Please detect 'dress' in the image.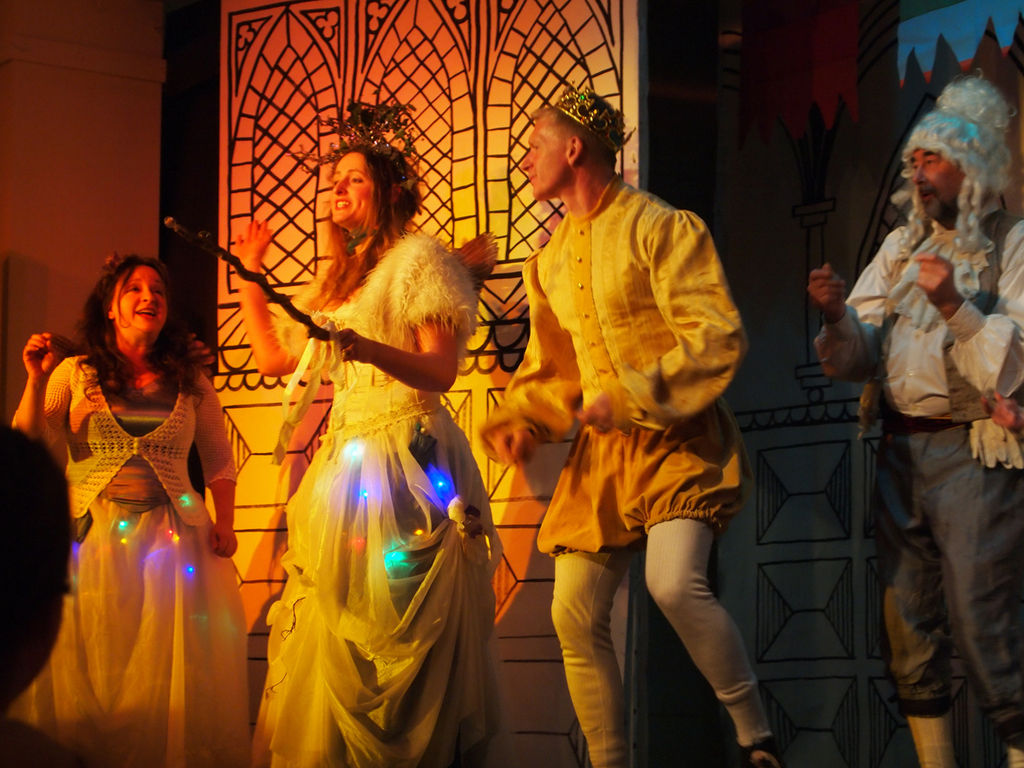
252,230,503,767.
